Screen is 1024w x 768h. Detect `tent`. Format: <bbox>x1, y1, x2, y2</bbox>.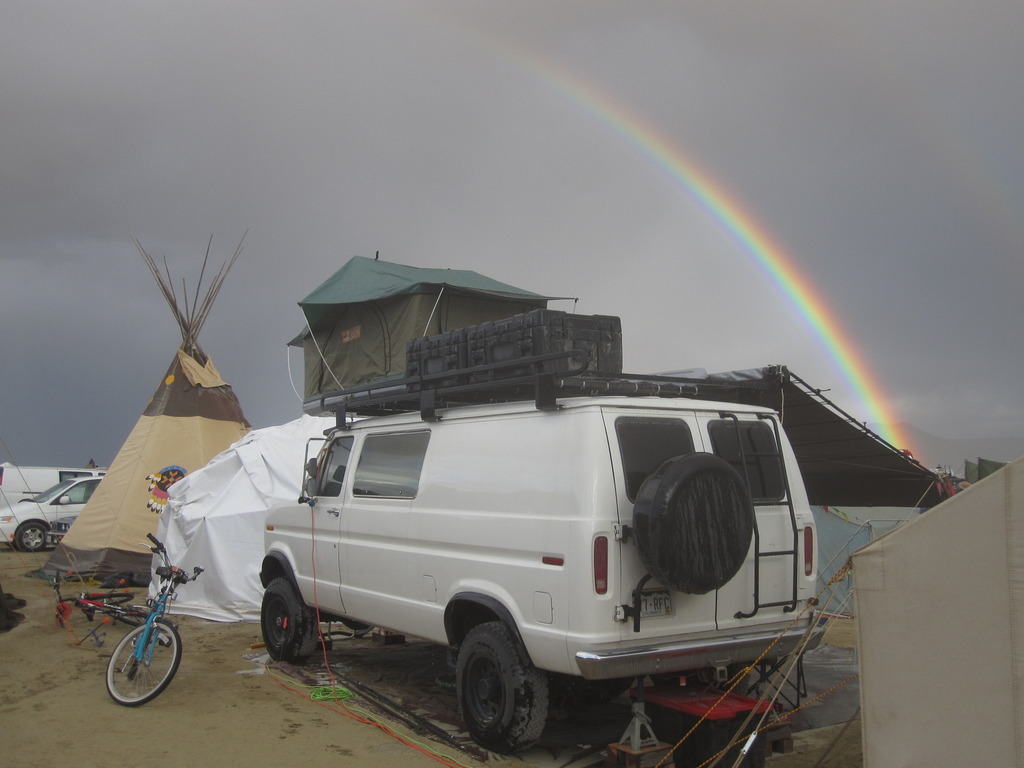
<bbox>43, 342, 259, 648</bbox>.
